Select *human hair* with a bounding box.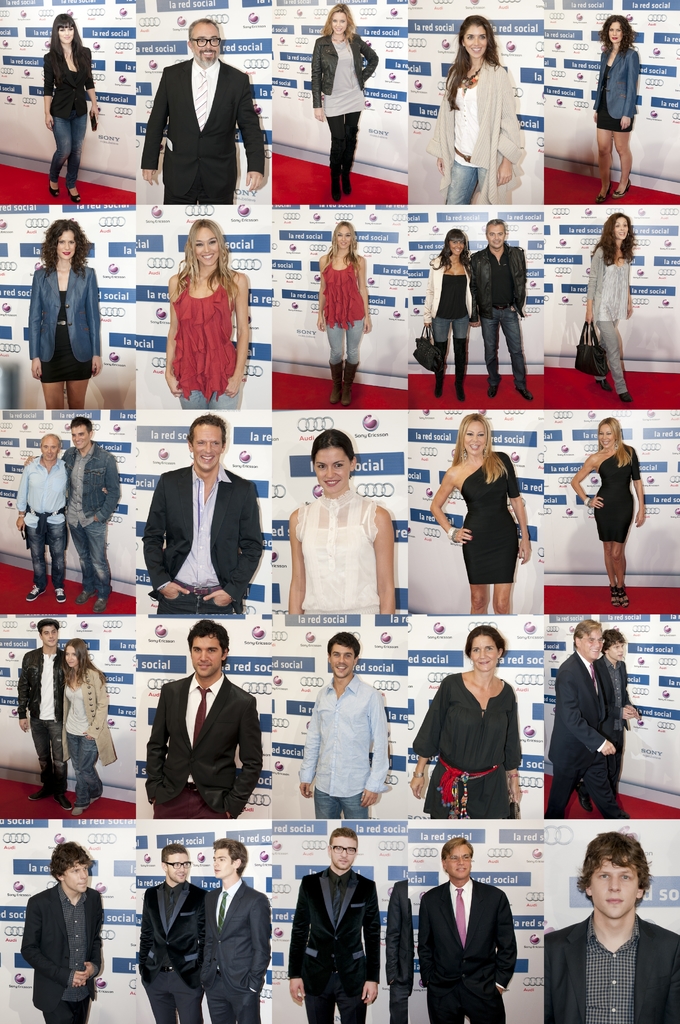
(36,617,60,633).
